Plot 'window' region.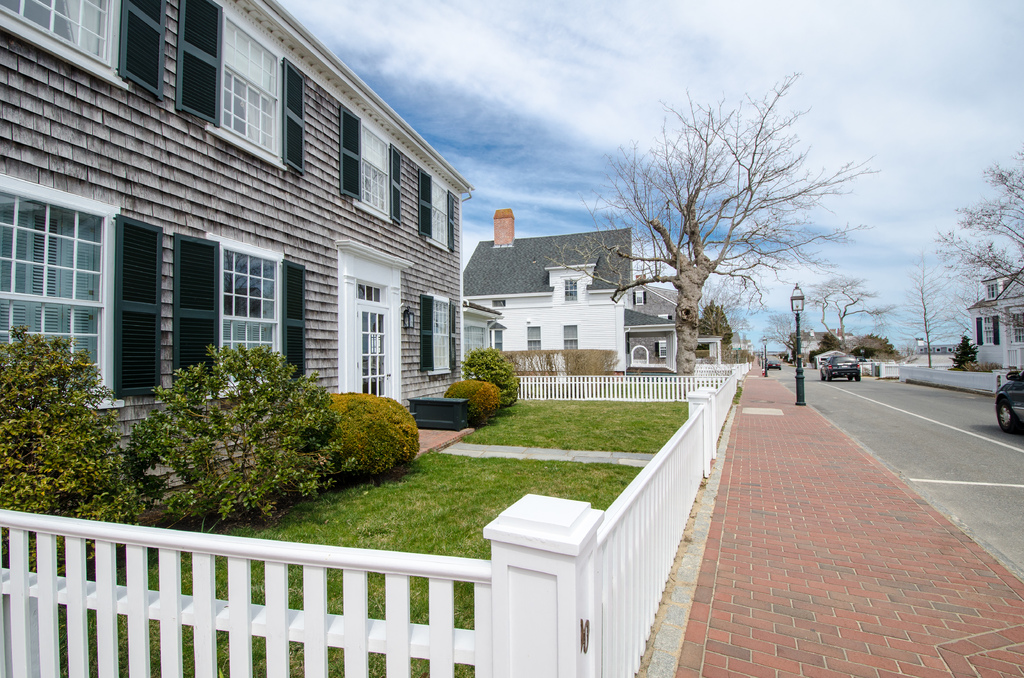
Plotted at BBox(983, 282, 998, 296).
